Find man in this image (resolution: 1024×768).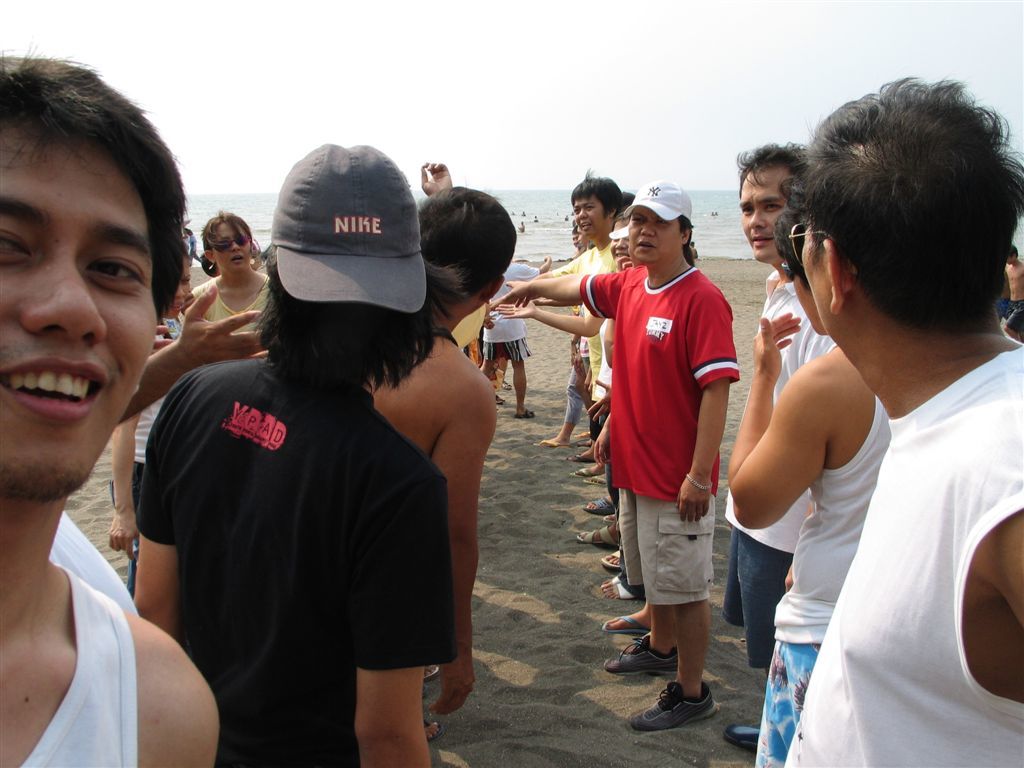
box=[124, 133, 463, 767].
